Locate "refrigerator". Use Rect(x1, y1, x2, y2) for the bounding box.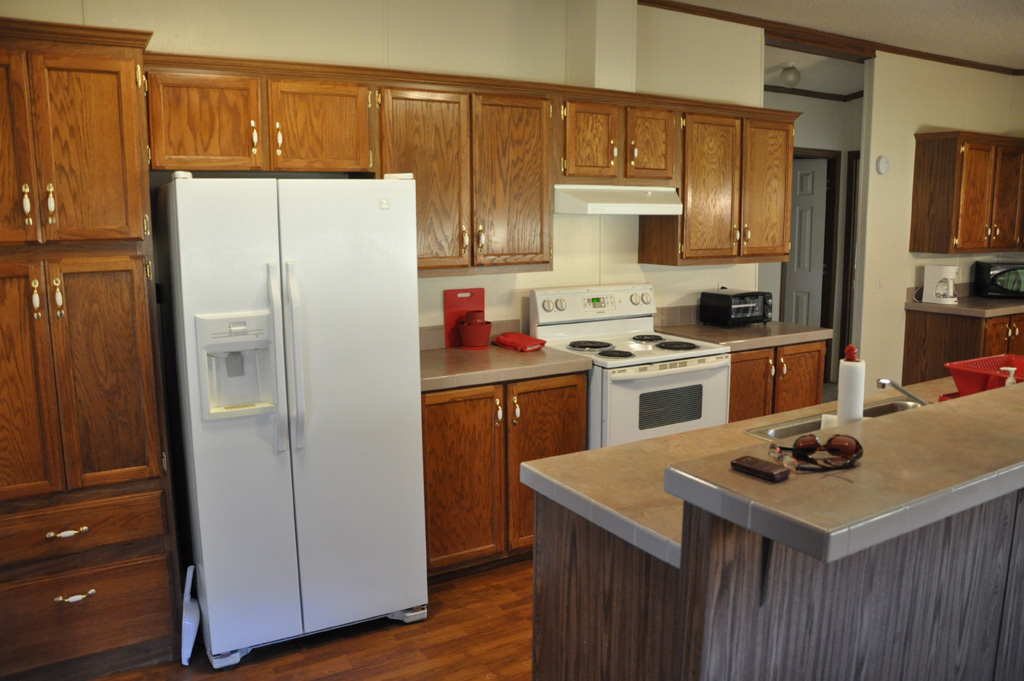
Rect(217, 177, 412, 664).
